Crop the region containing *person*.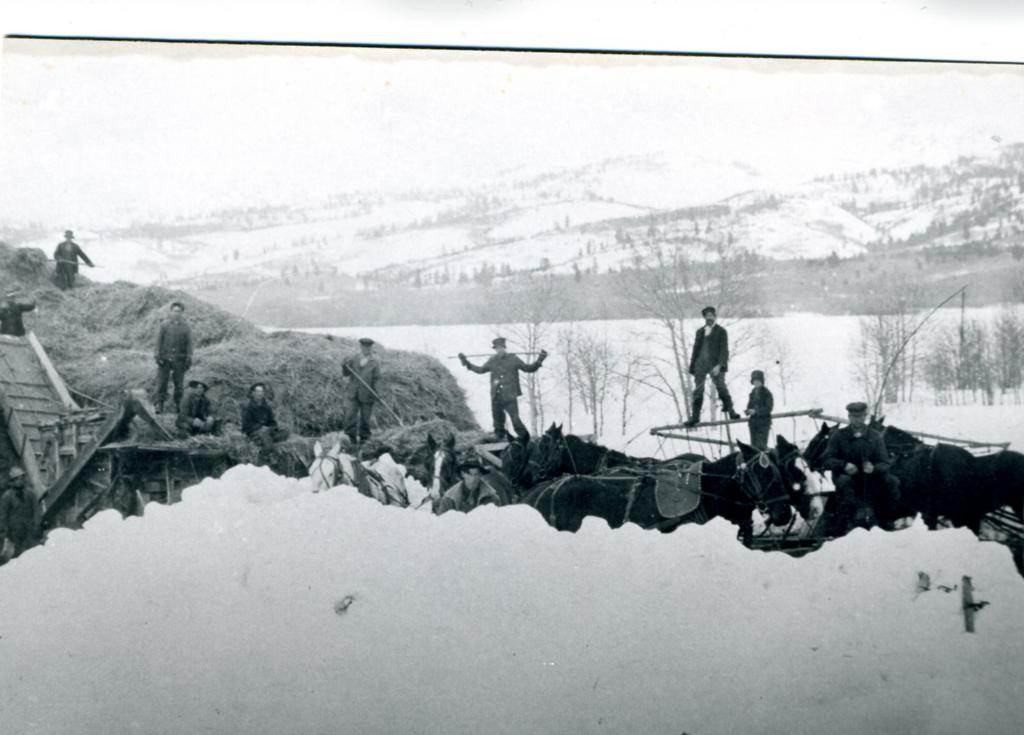
Crop region: 440, 457, 504, 513.
